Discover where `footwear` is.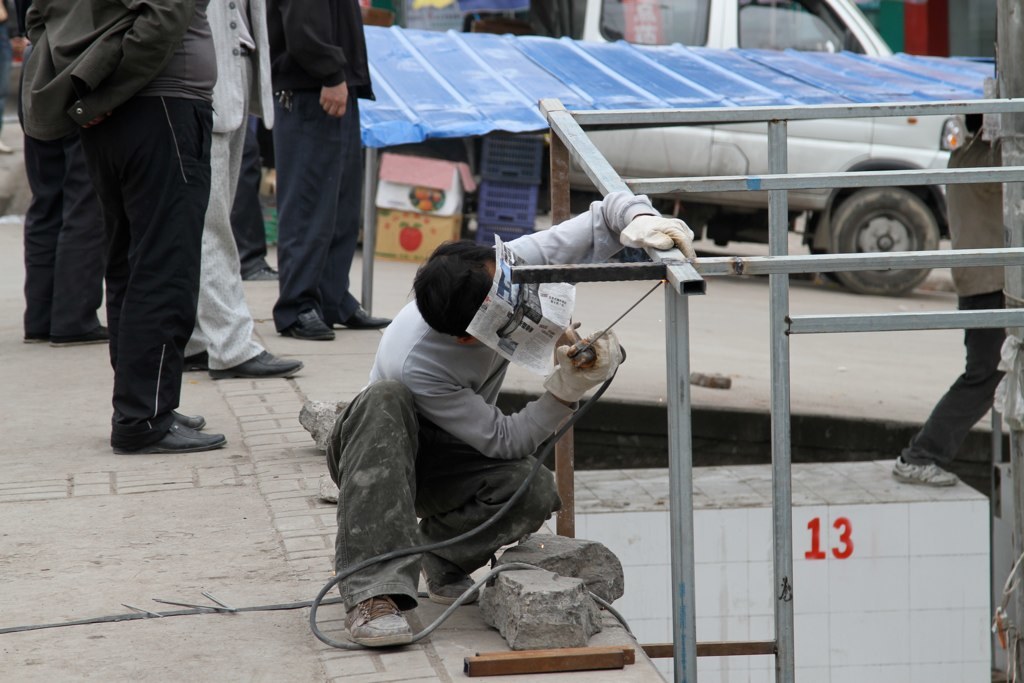
Discovered at {"x1": 895, "y1": 454, "x2": 960, "y2": 485}.
